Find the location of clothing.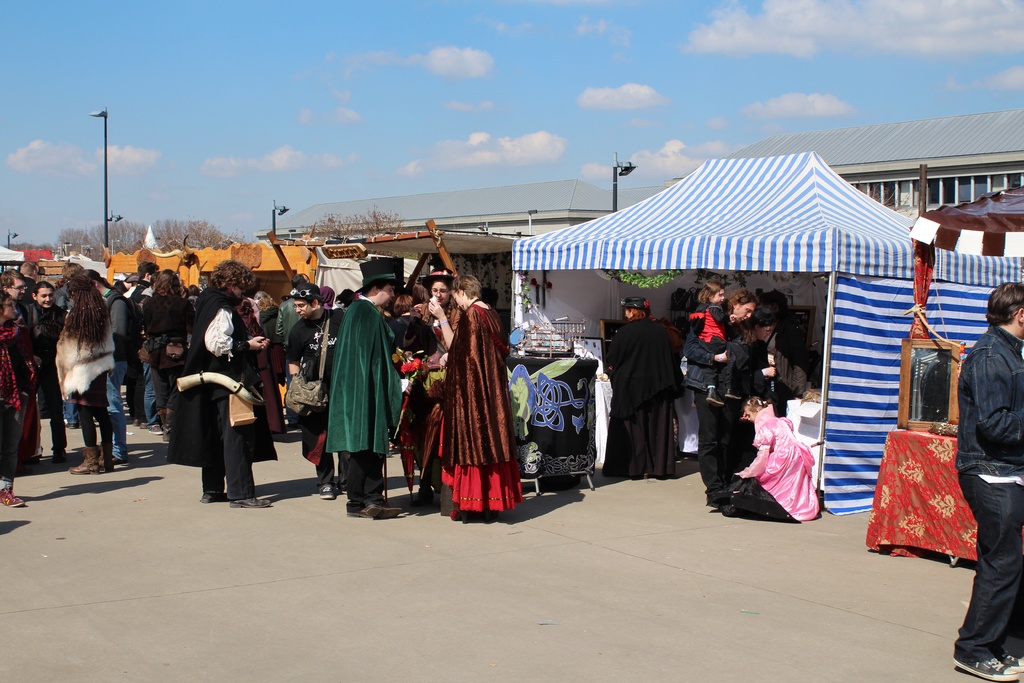
Location: region(53, 280, 75, 309).
